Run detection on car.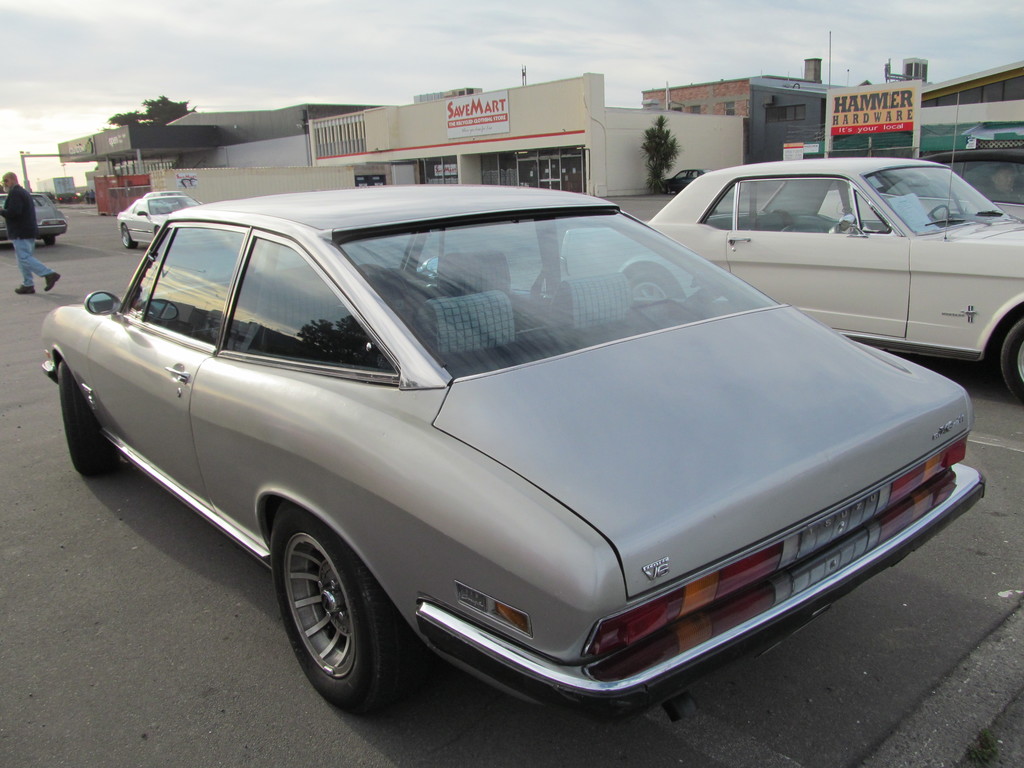
Result: [x1=39, y1=182, x2=985, y2=717].
